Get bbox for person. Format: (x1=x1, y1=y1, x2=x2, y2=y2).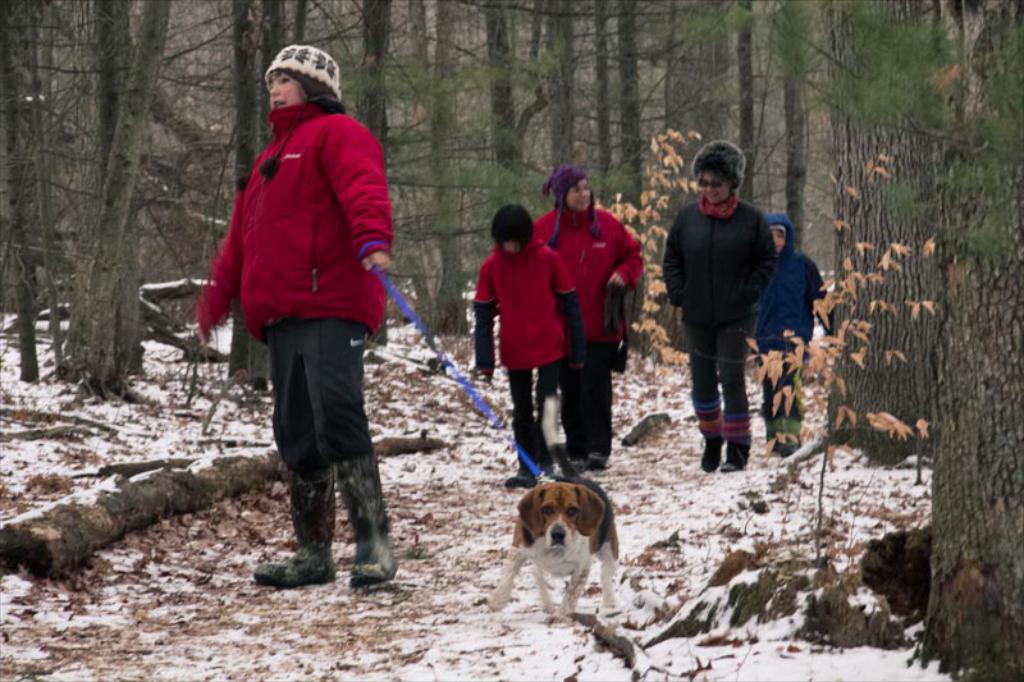
(x1=534, y1=170, x2=637, y2=458).
